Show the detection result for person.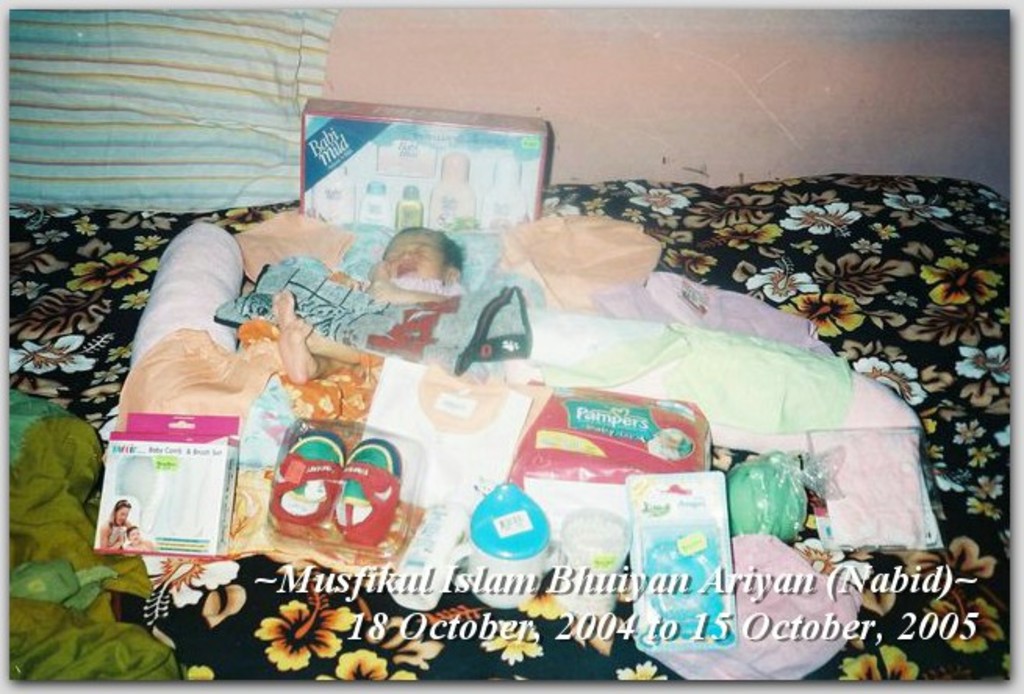
rect(98, 497, 131, 550).
